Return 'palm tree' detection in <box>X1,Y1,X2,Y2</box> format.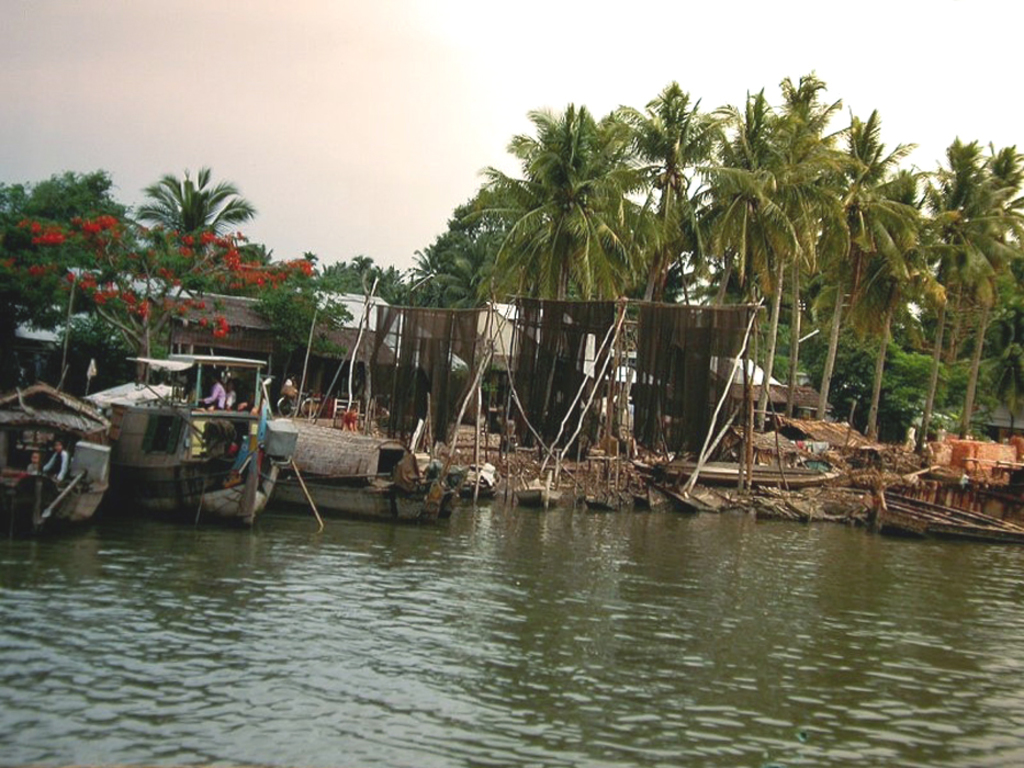
<box>784,174,870,374</box>.
